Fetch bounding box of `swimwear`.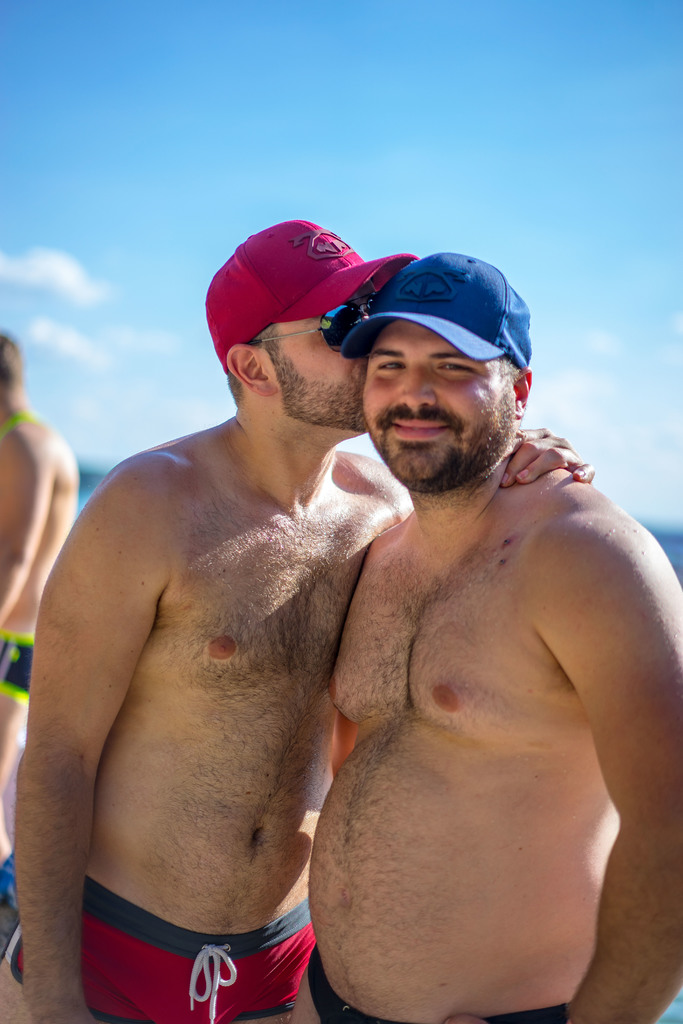
Bbox: l=0, t=628, r=38, b=705.
